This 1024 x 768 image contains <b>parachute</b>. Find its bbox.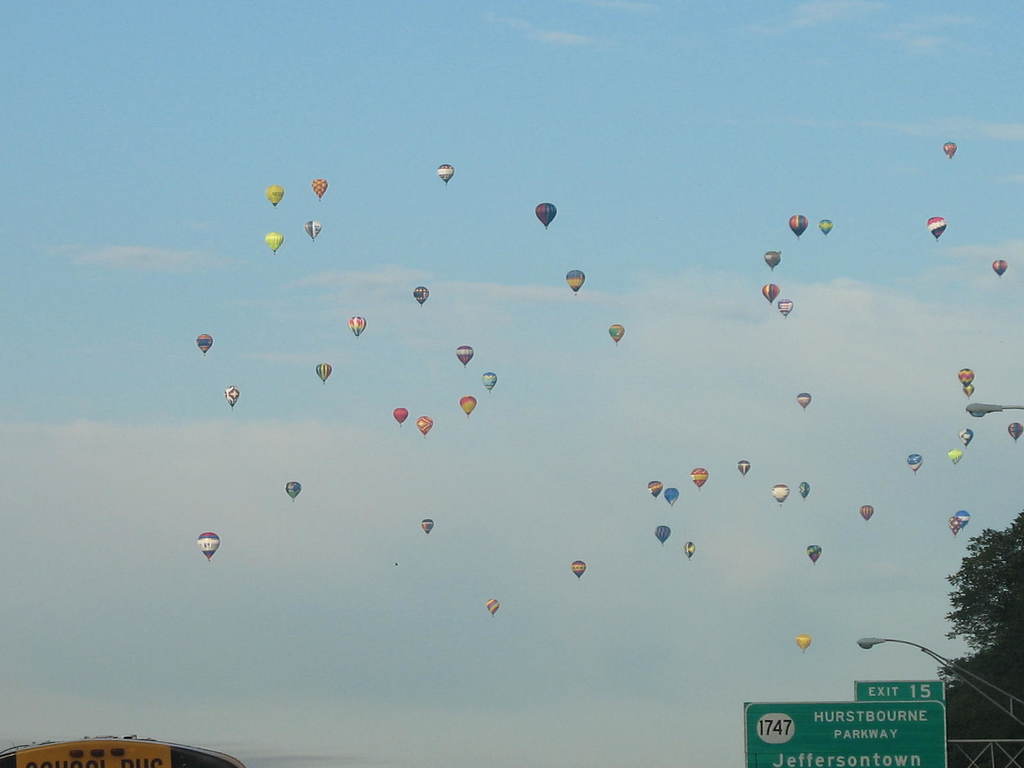
crop(907, 452, 923, 476).
